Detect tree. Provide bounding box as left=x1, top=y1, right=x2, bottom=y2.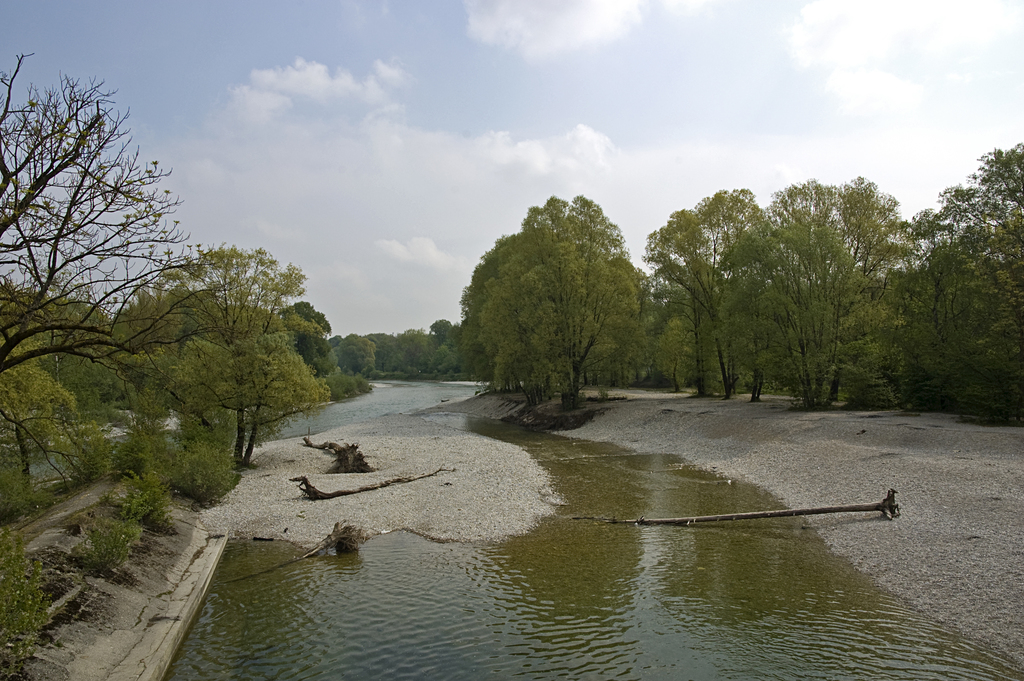
left=888, top=142, right=1023, bottom=422.
